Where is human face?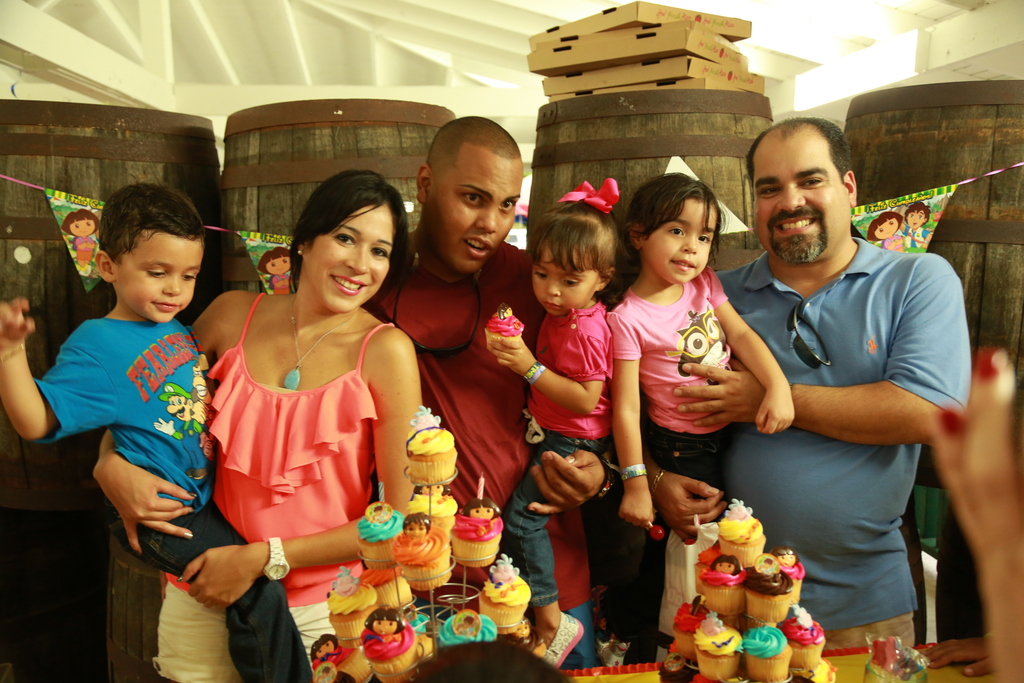
{"left": 425, "top": 152, "right": 518, "bottom": 273}.
